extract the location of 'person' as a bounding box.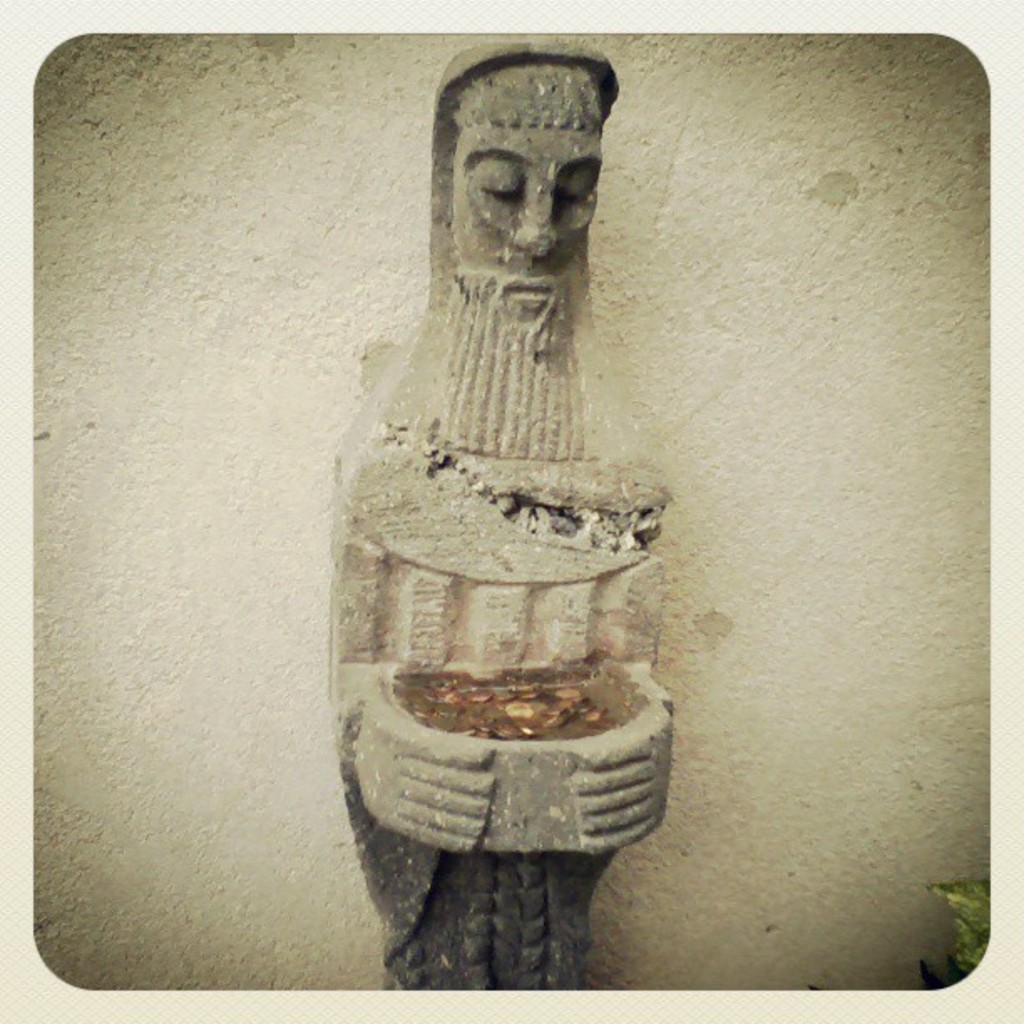
<box>325,38,674,991</box>.
